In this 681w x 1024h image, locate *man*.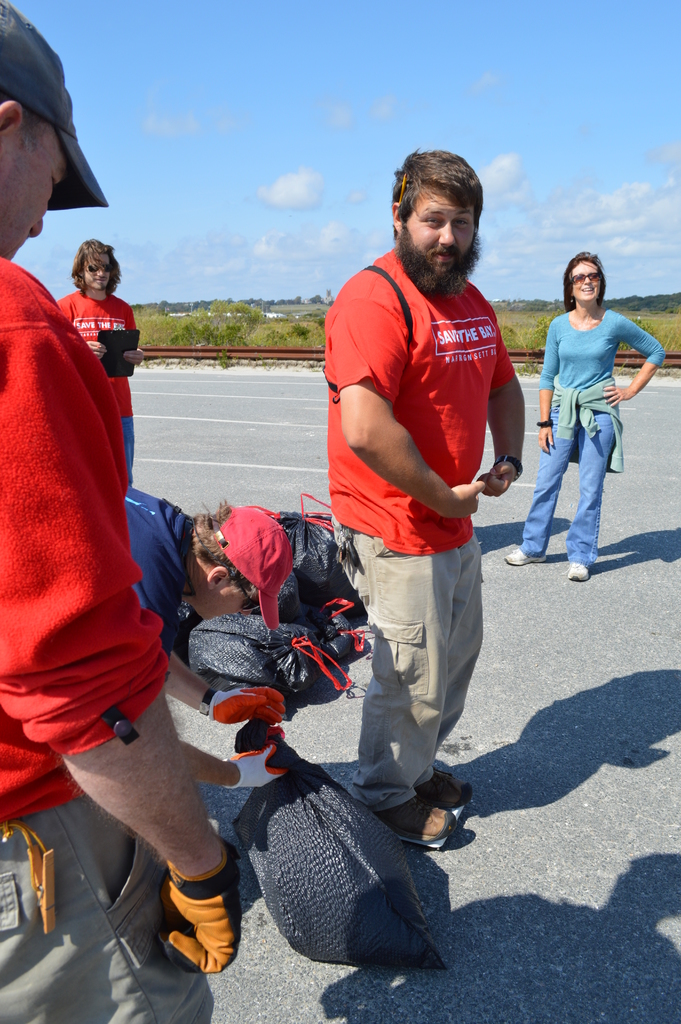
Bounding box: detection(53, 243, 144, 491).
